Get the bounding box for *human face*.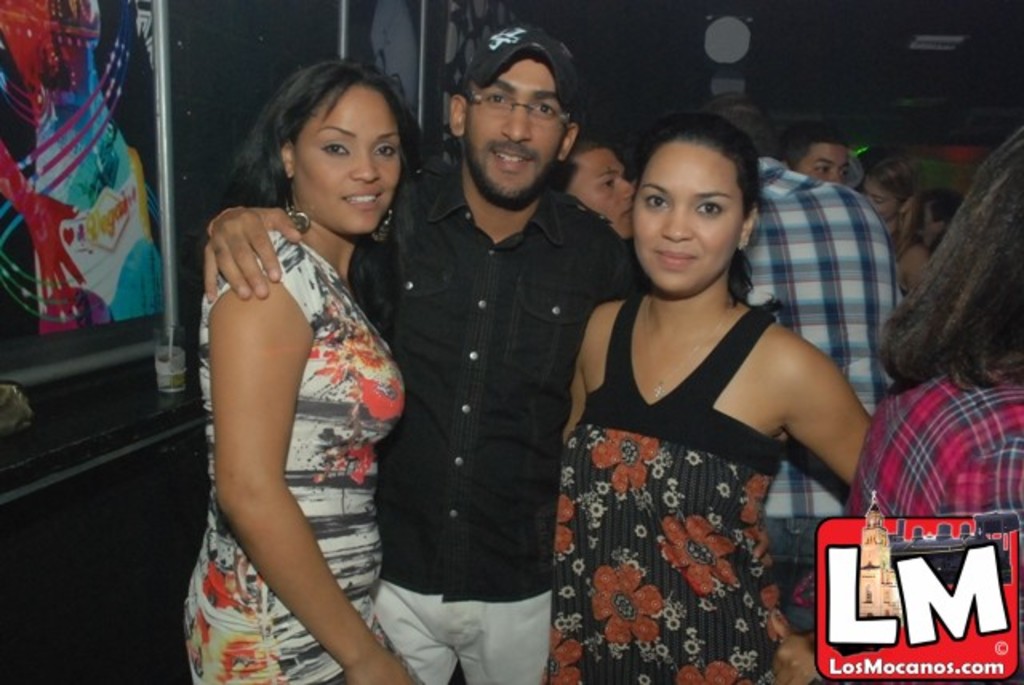
862, 174, 902, 227.
